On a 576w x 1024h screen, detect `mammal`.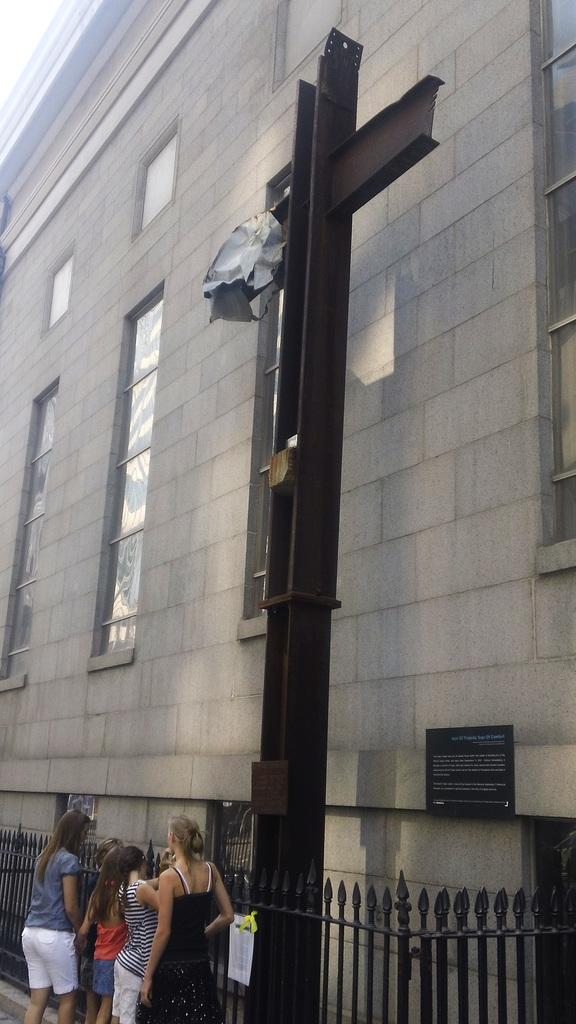
l=134, t=813, r=234, b=1023.
